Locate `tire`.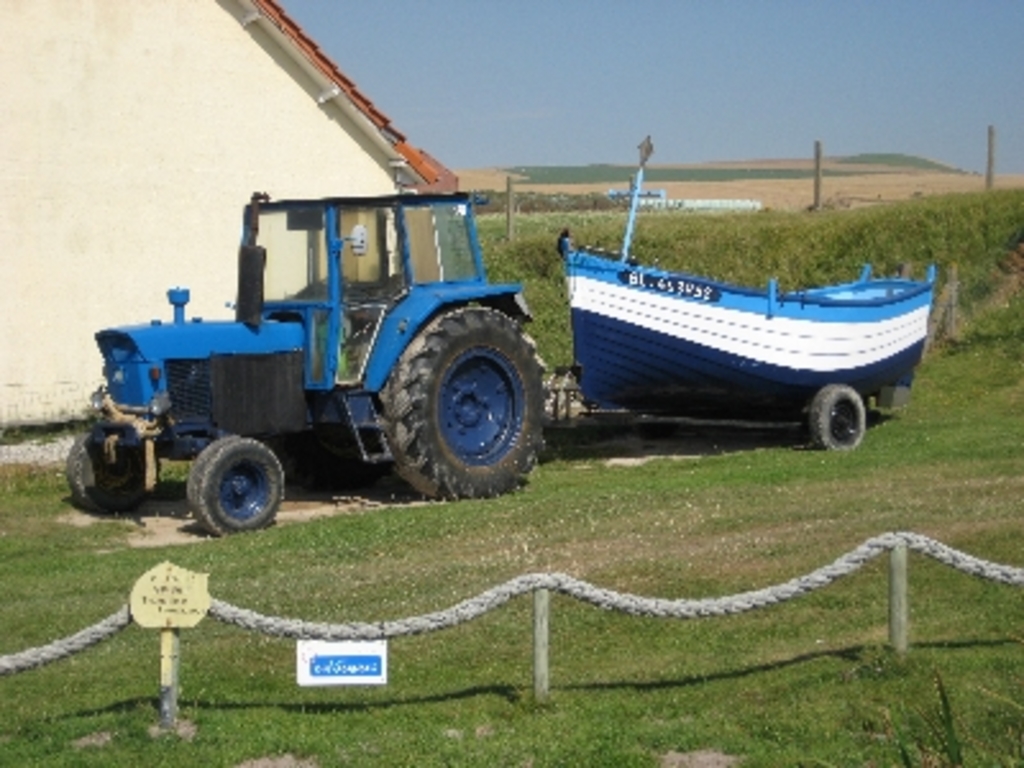
Bounding box: (394,297,530,499).
